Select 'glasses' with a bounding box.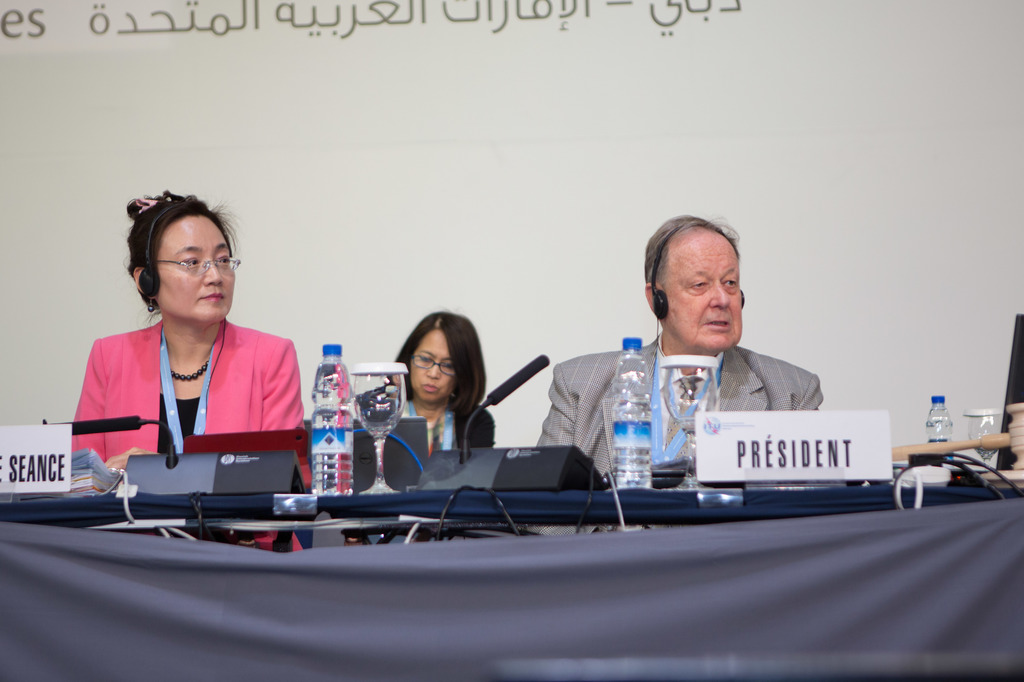
(left=126, top=250, right=238, bottom=294).
